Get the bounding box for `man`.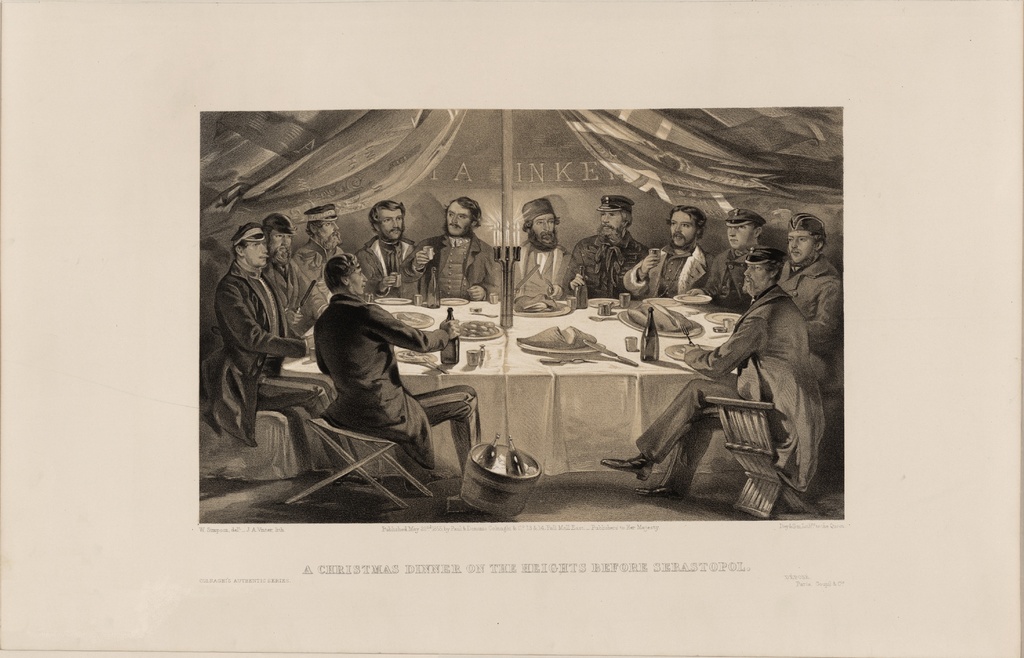
bbox=(777, 213, 849, 351).
